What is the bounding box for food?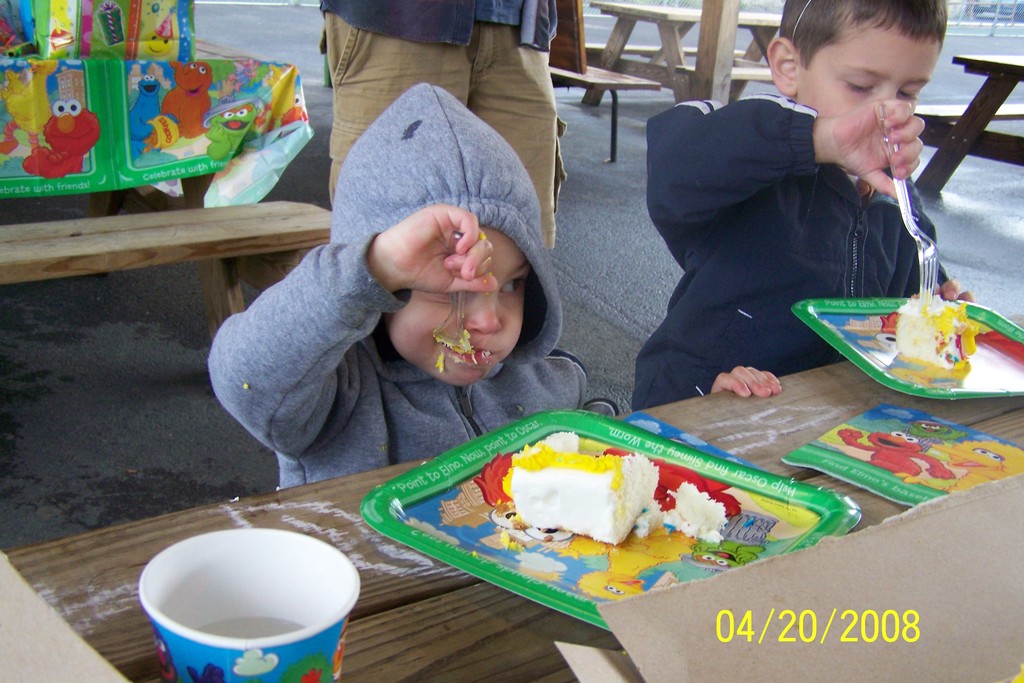
(493, 431, 727, 552).
